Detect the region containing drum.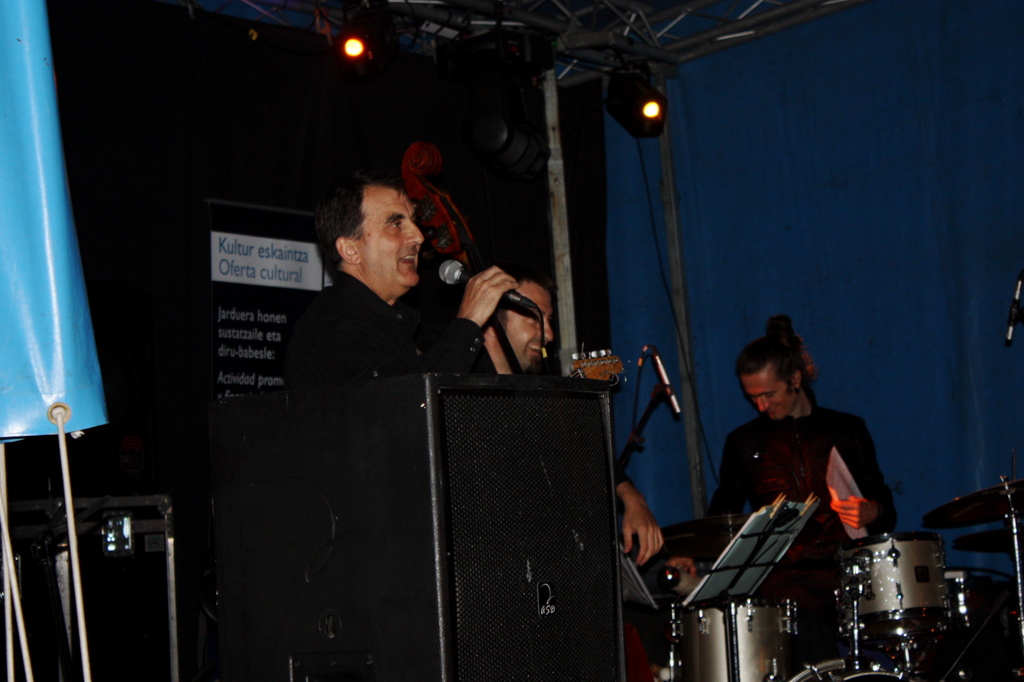
(838,537,940,626).
